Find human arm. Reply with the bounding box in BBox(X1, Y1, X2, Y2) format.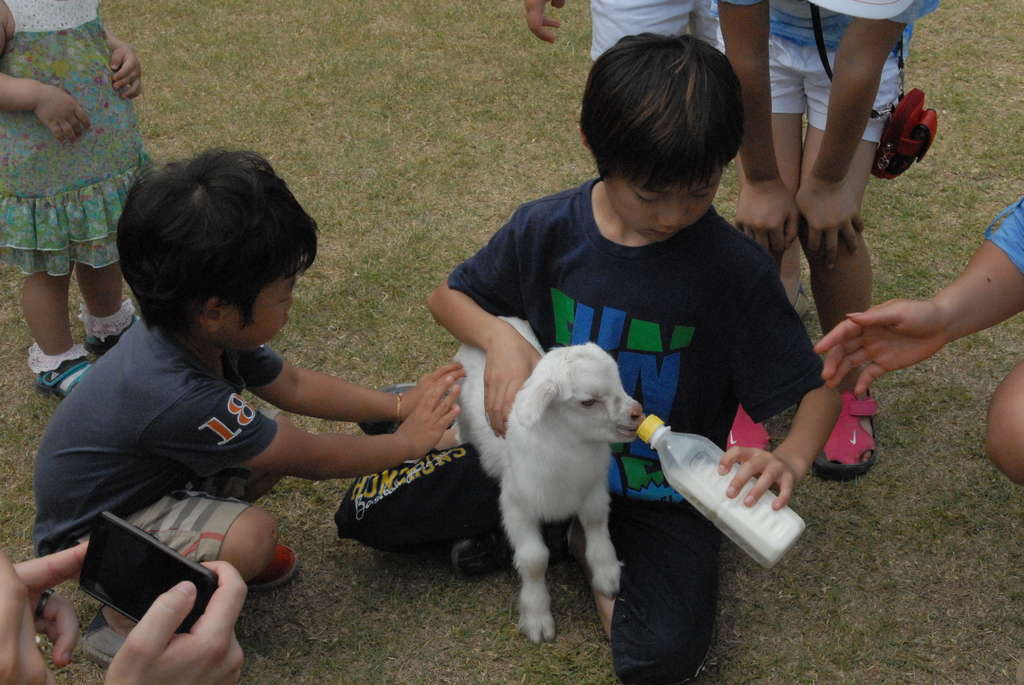
BBox(97, 564, 252, 684).
